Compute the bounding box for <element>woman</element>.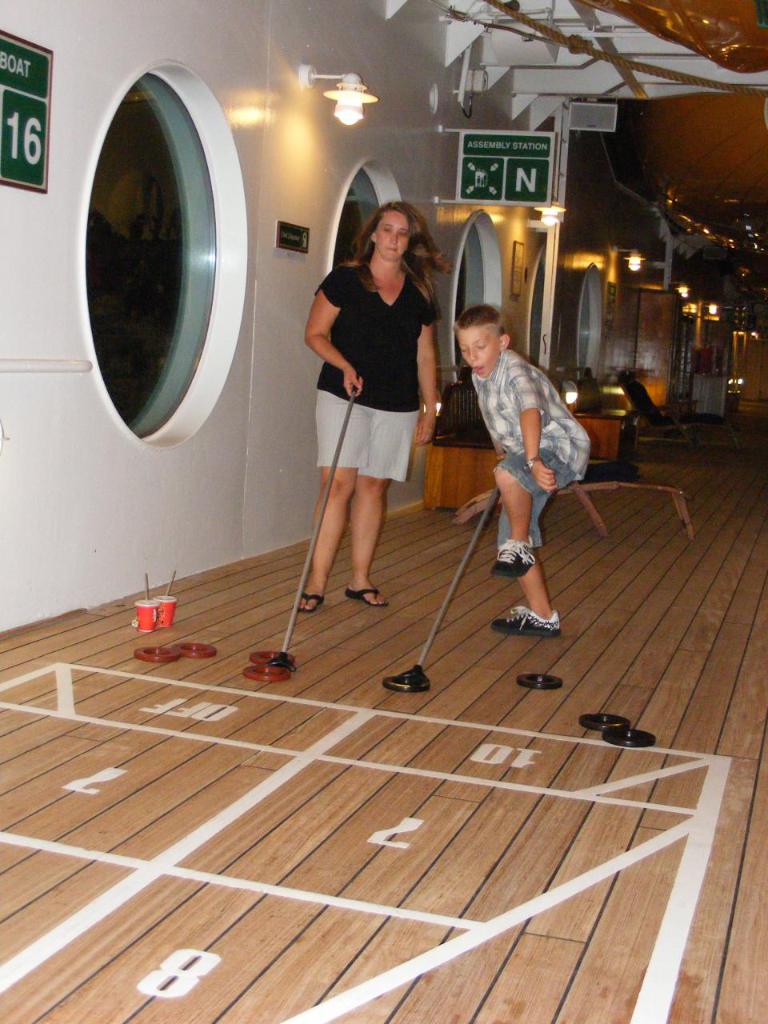
box=[289, 174, 450, 639].
